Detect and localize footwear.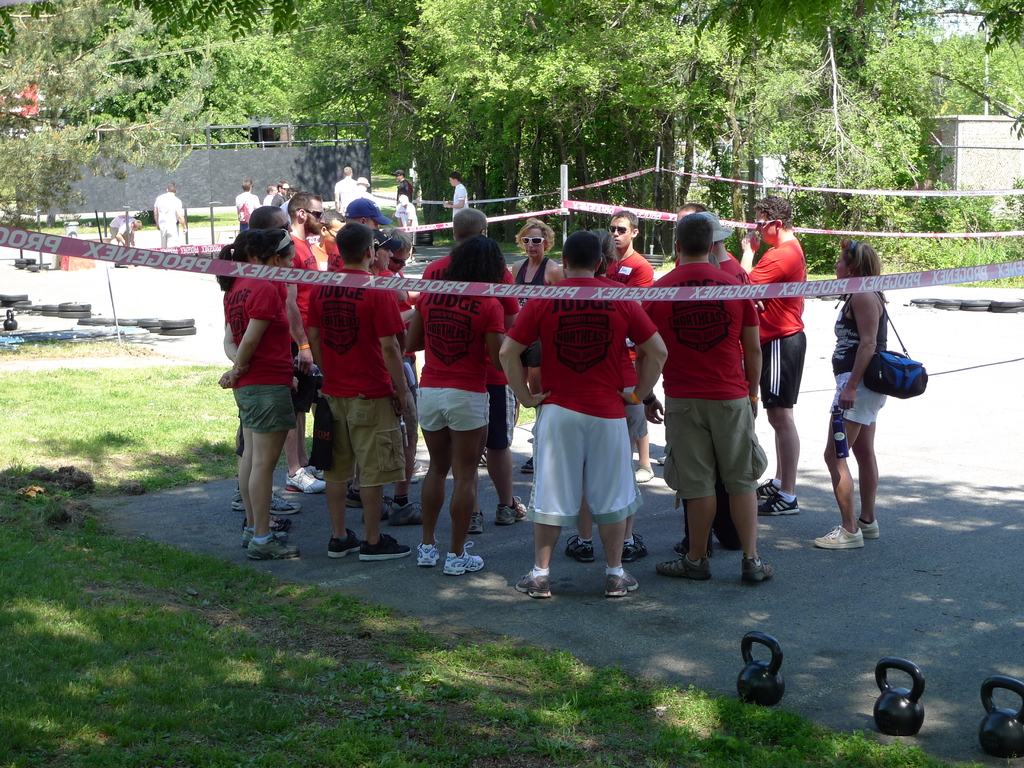
Localized at region(856, 516, 884, 539).
